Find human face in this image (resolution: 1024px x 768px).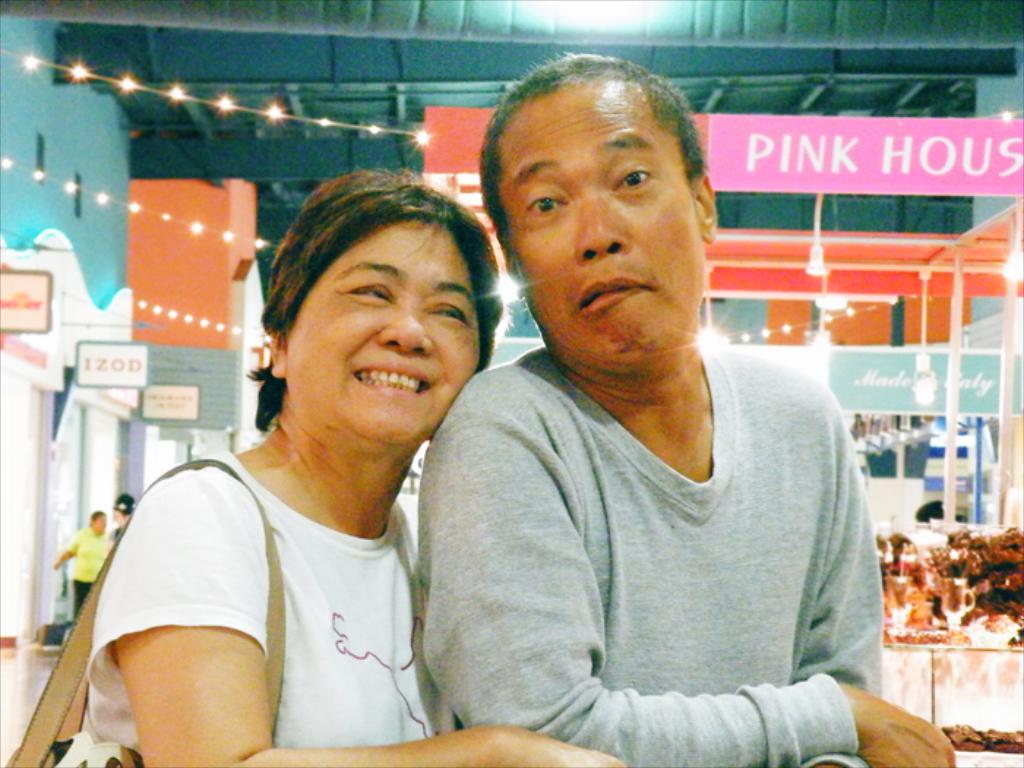
{"left": 497, "top": 102, "right": 702, "bottom": 355}.
